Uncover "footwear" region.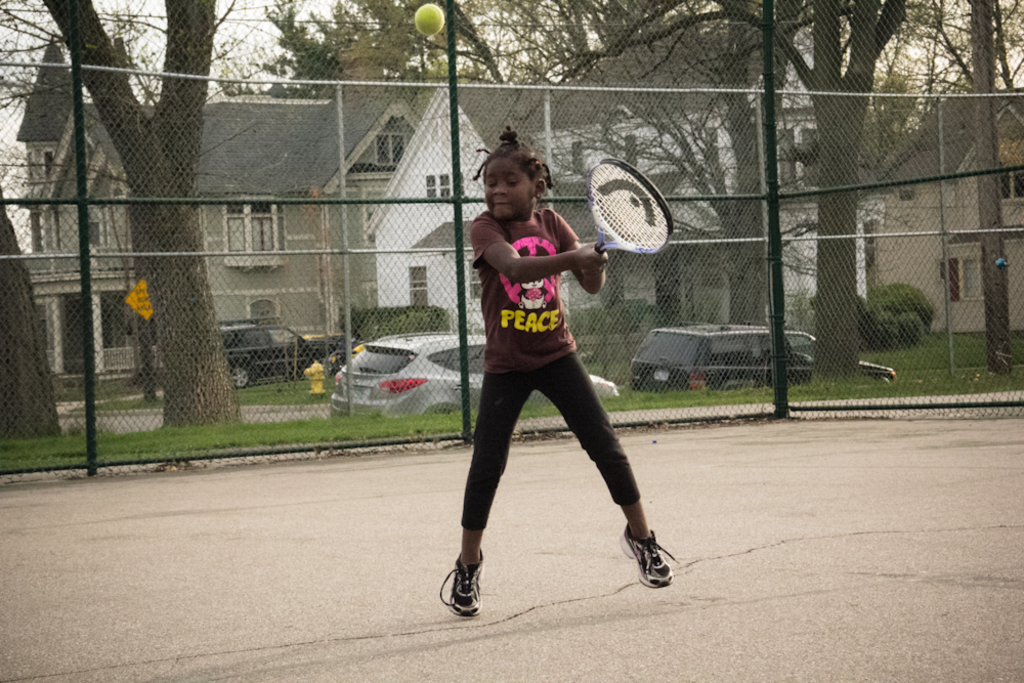
Uncovered: [621, 517, 679, 590].
